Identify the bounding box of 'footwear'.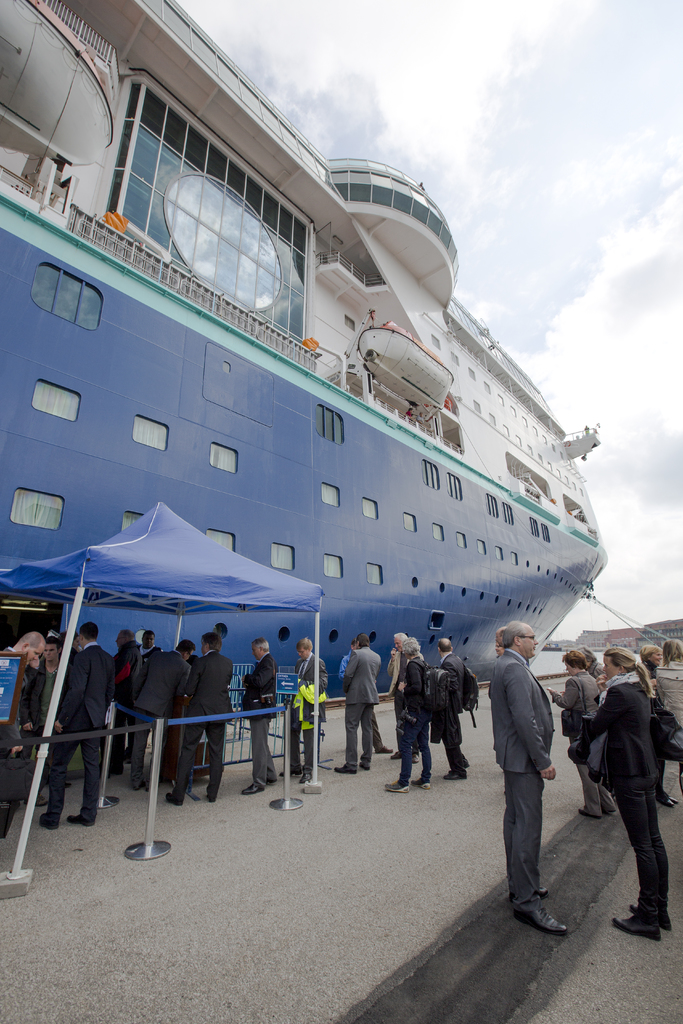
<box>66,814,94,826</box>.
